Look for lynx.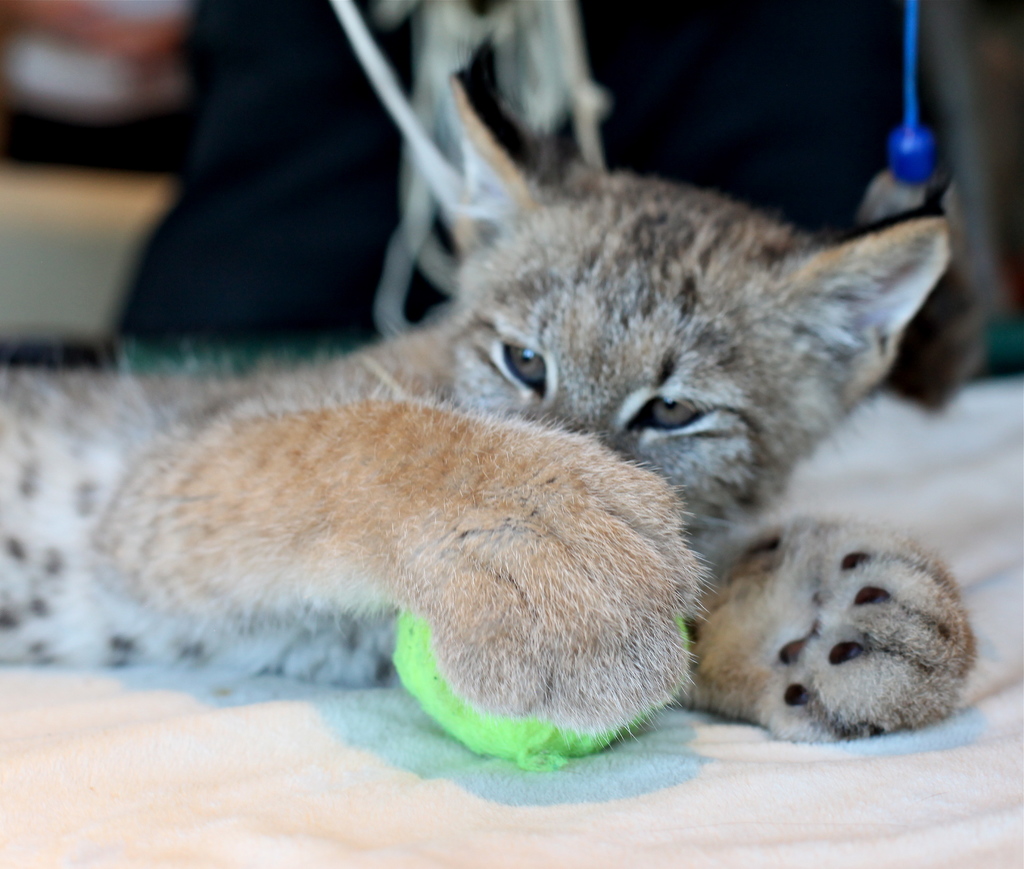
Found: left=0, top=69, right=978, bottom=739.
